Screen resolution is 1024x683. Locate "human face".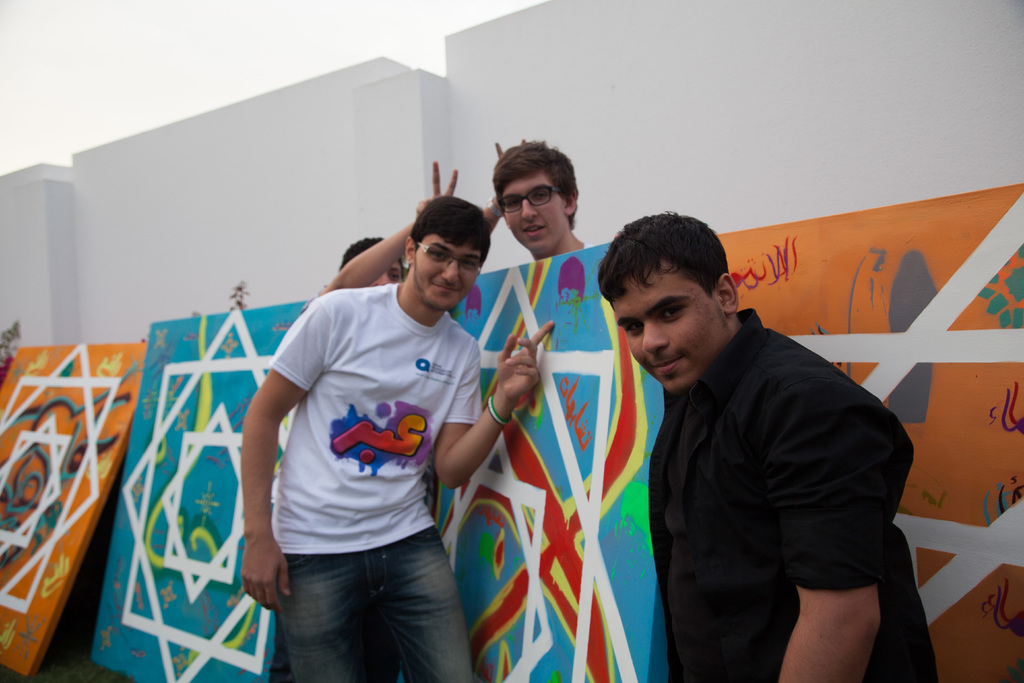
Rect(503, 165, 567, 251).
